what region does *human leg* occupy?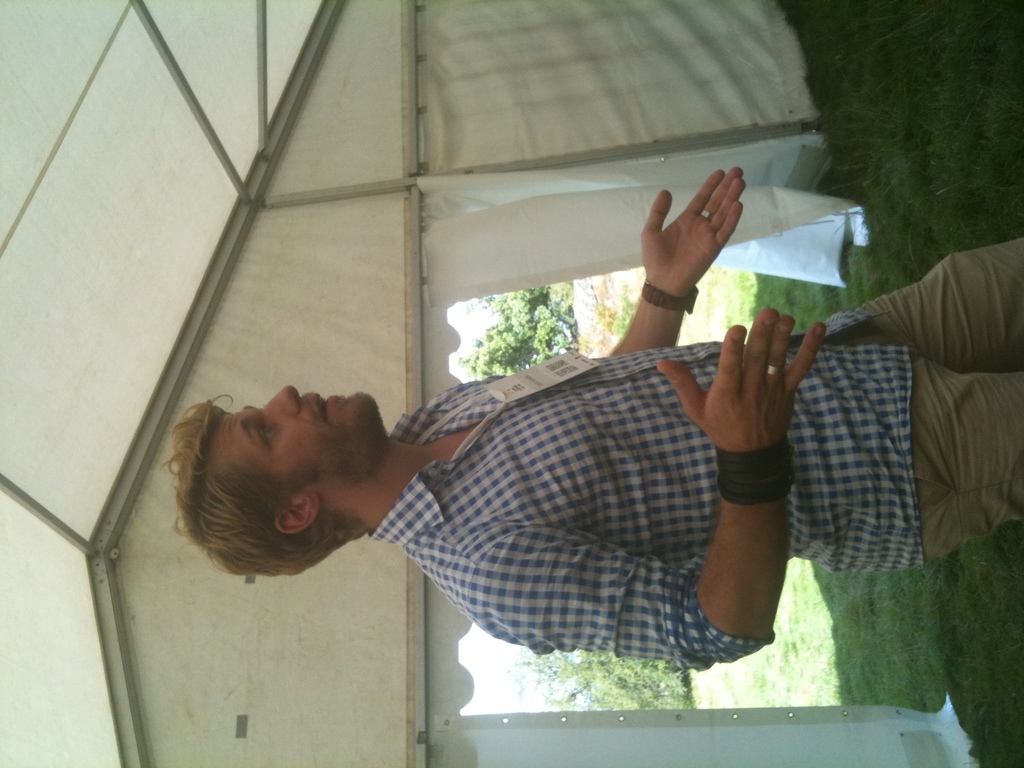
[858, 237, 1023, 375].
